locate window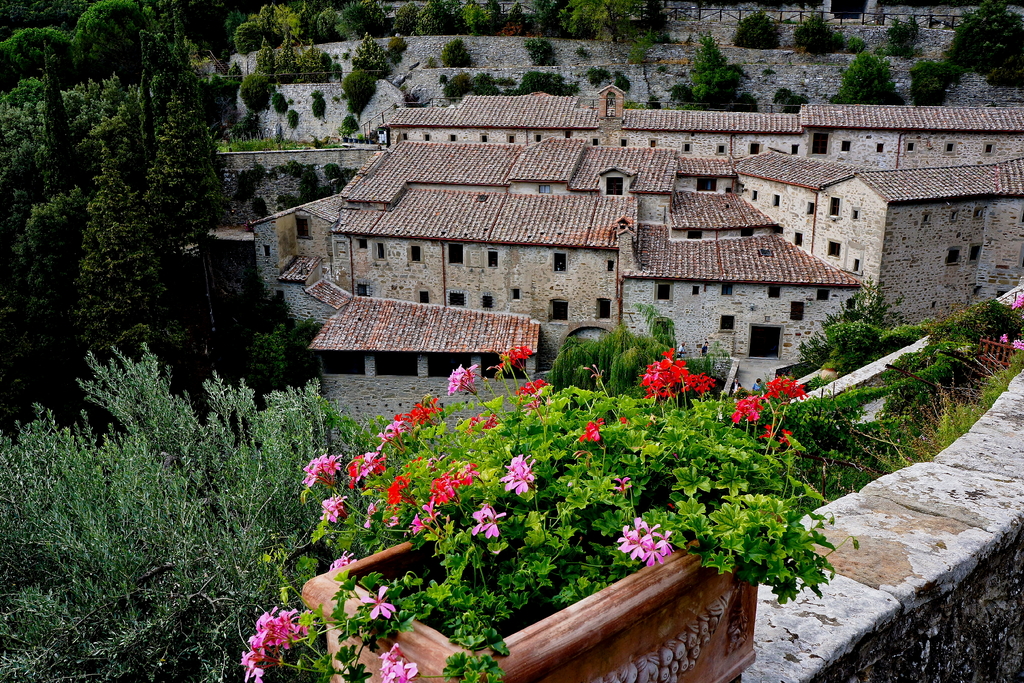
(414,286,433,308)
